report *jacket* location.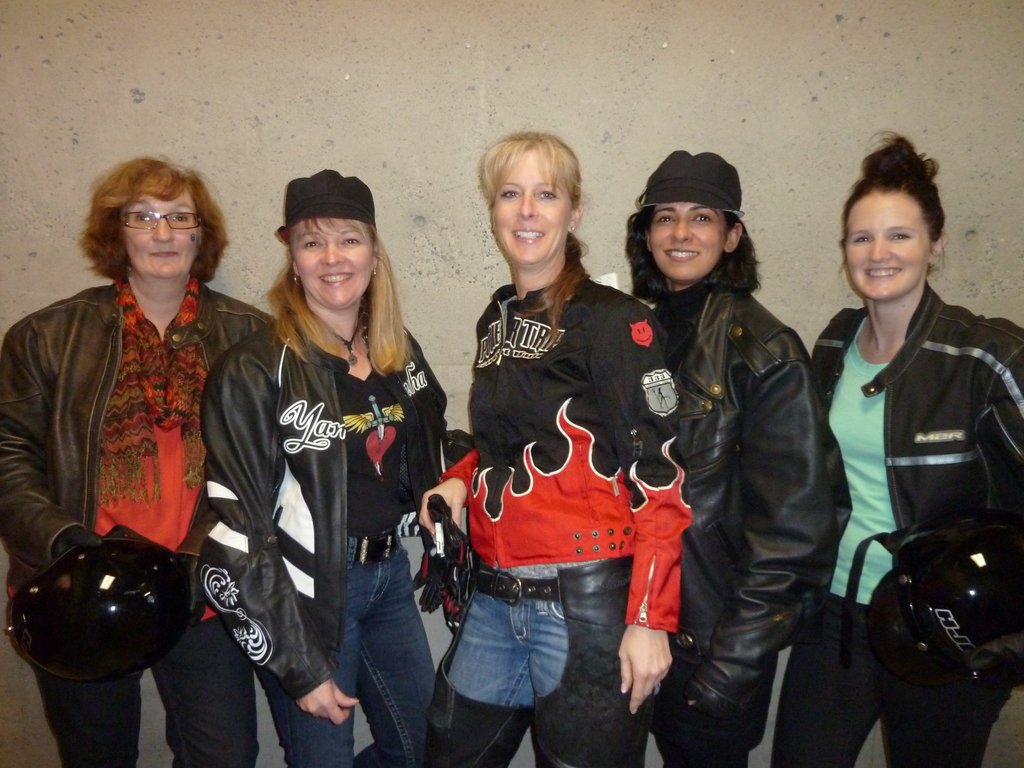
Report: pyautogui.locateOnScreen(806, 270, 1023, 700).
